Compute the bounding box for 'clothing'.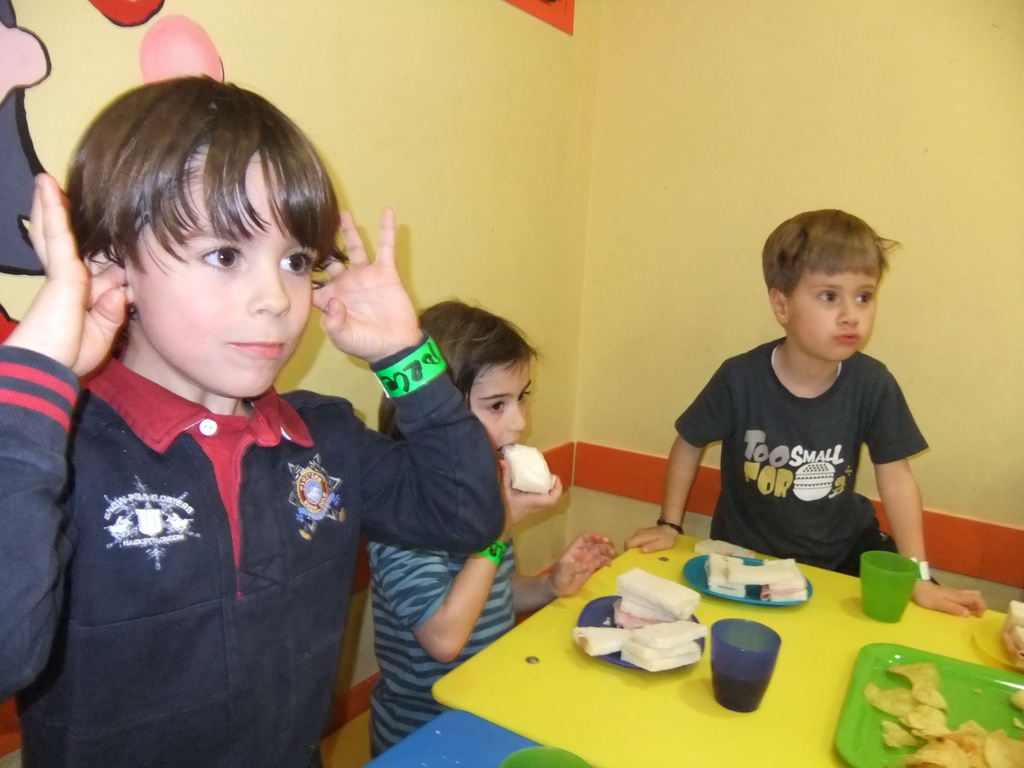
367,512,518,758.
